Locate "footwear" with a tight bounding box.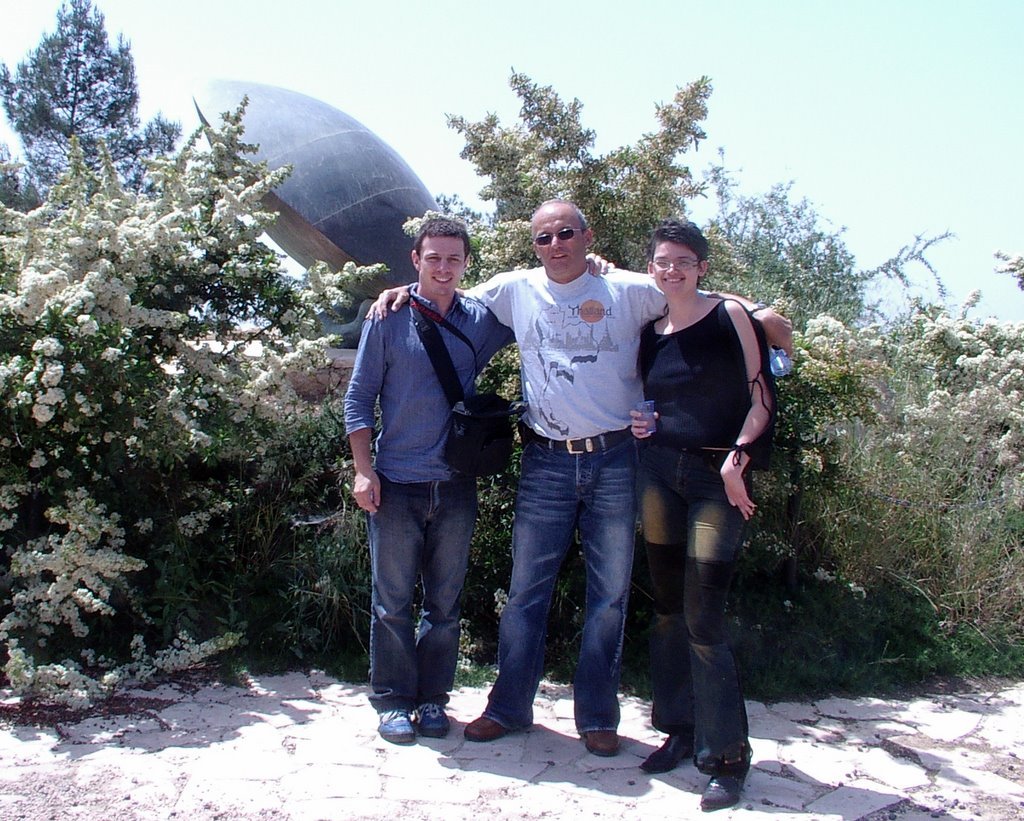
box(699, 756, 748, 805).
